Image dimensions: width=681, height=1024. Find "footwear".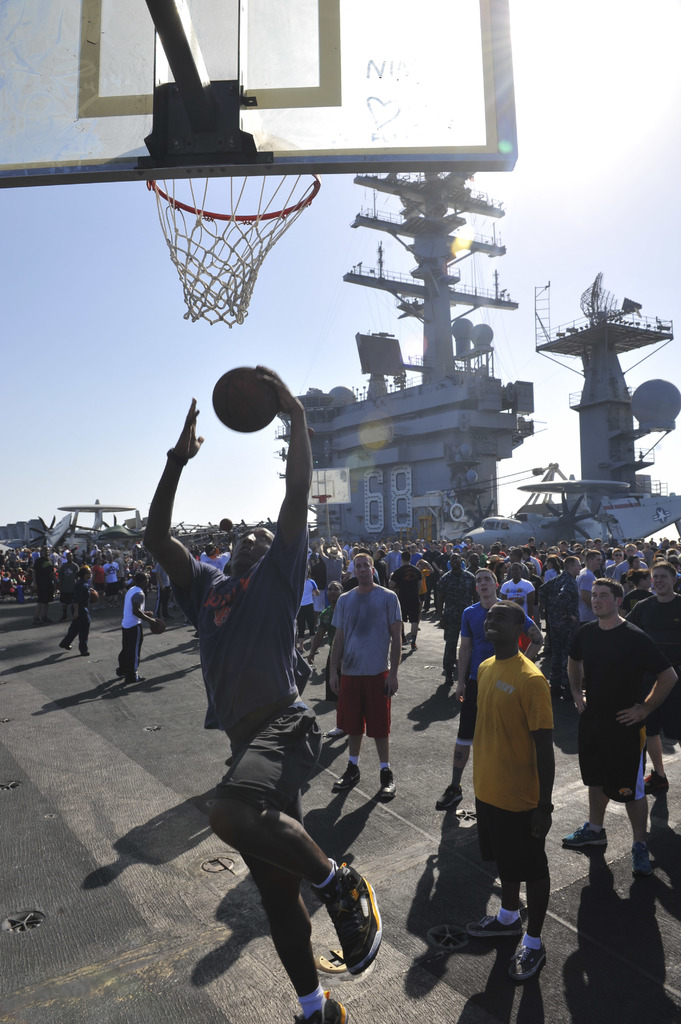
region(57, 640, 71, 647).
